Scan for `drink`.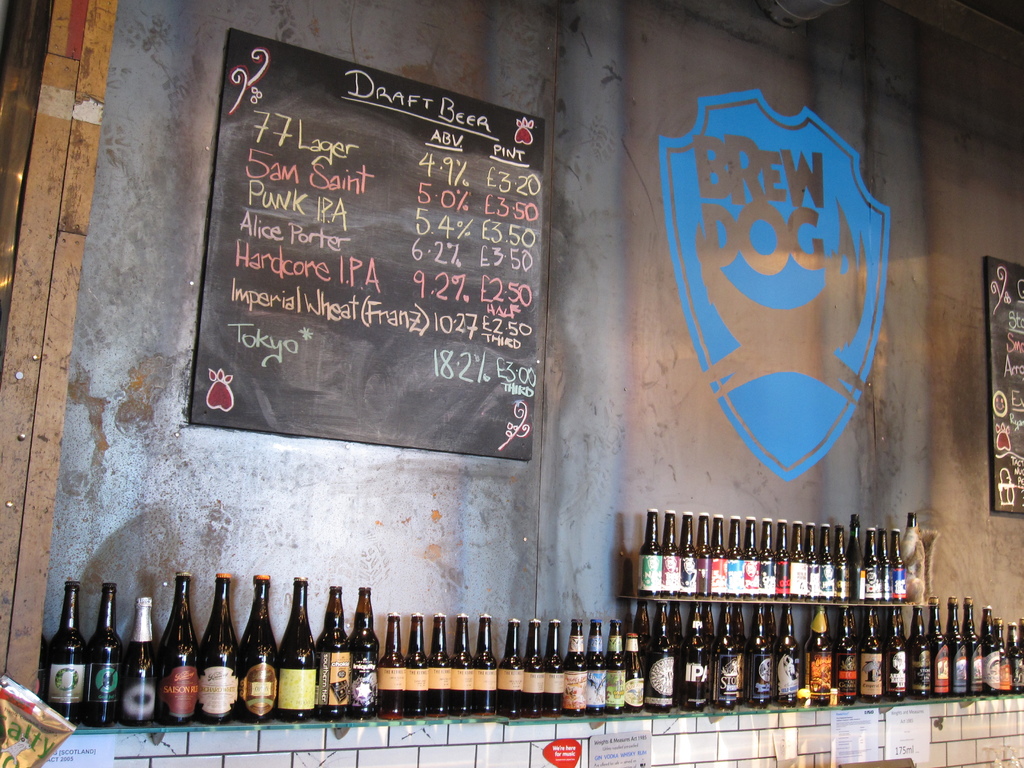
Scan result: select_region(541, 620, 561, 728).
